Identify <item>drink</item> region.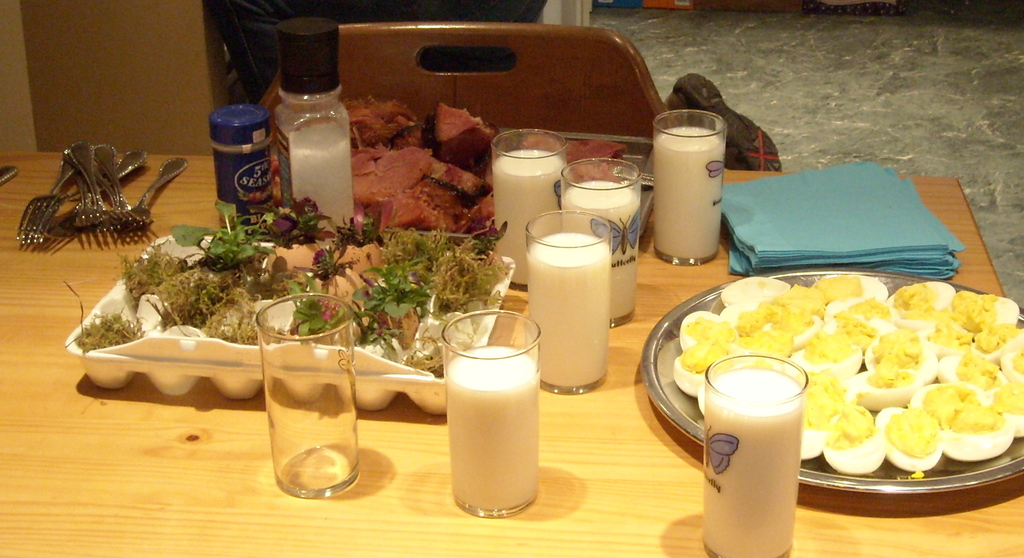
Region: BBox(433, 306, 544, 508).
